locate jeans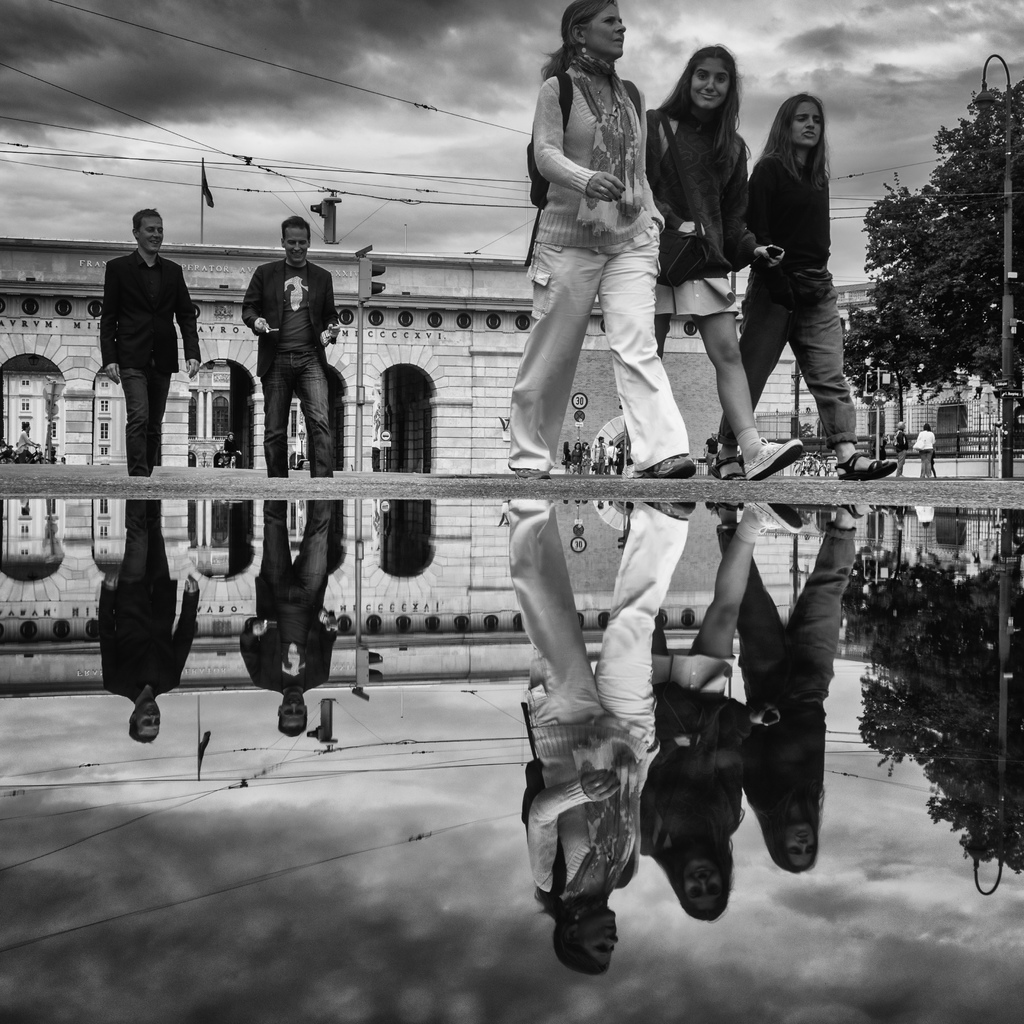
locate(261, 350, 335, 480)
